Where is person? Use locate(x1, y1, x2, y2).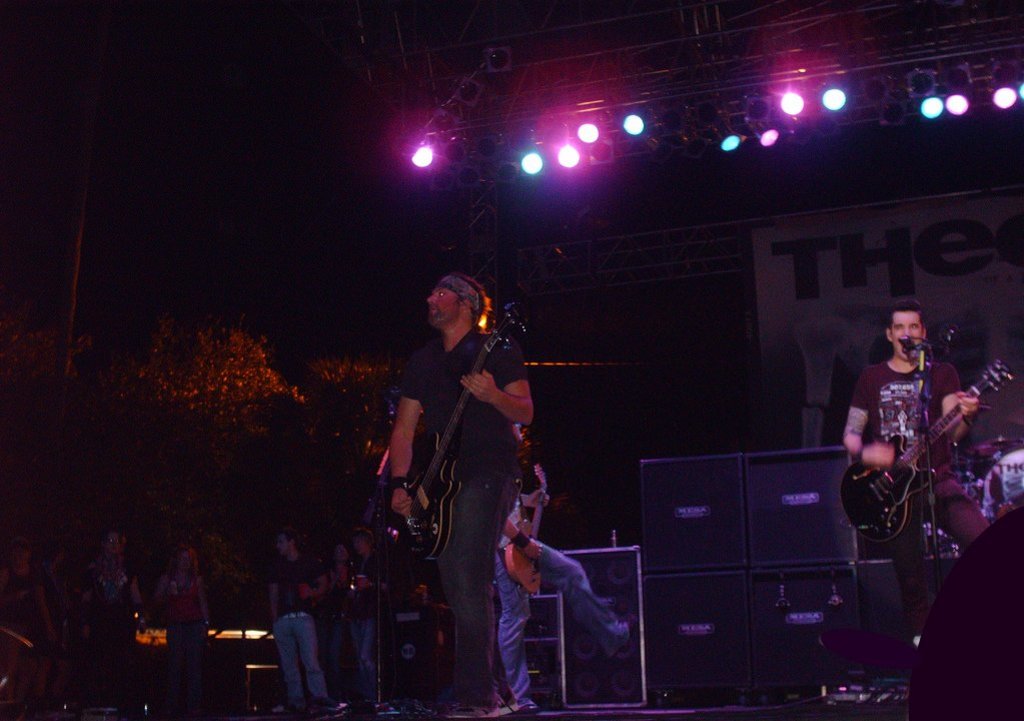
locate(841, 299, 991, 642).
